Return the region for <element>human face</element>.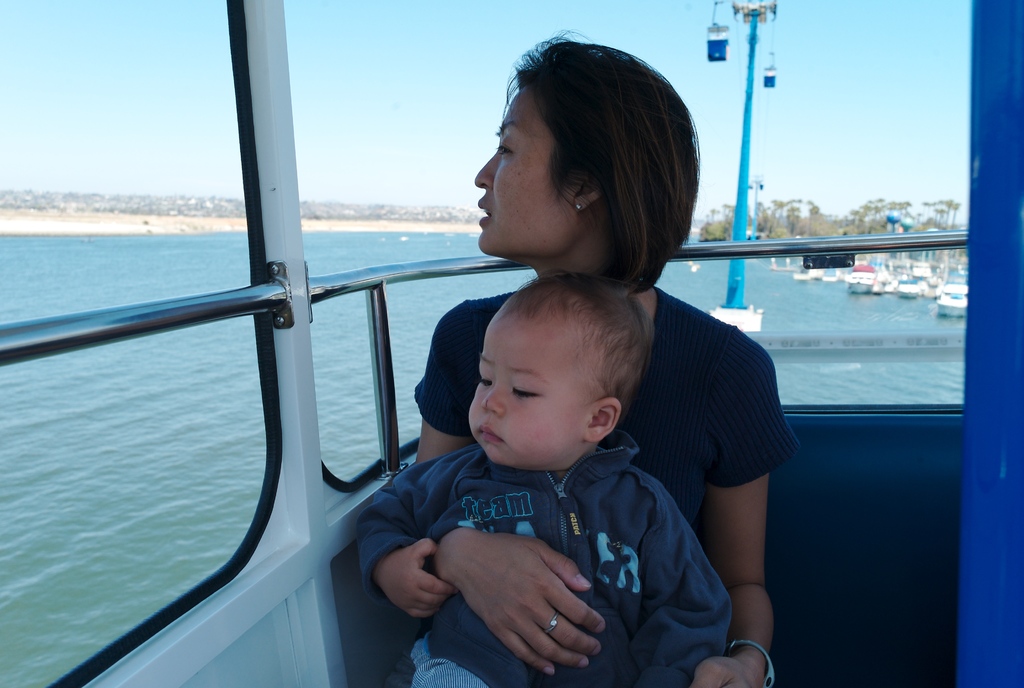
474,85,567,254.
